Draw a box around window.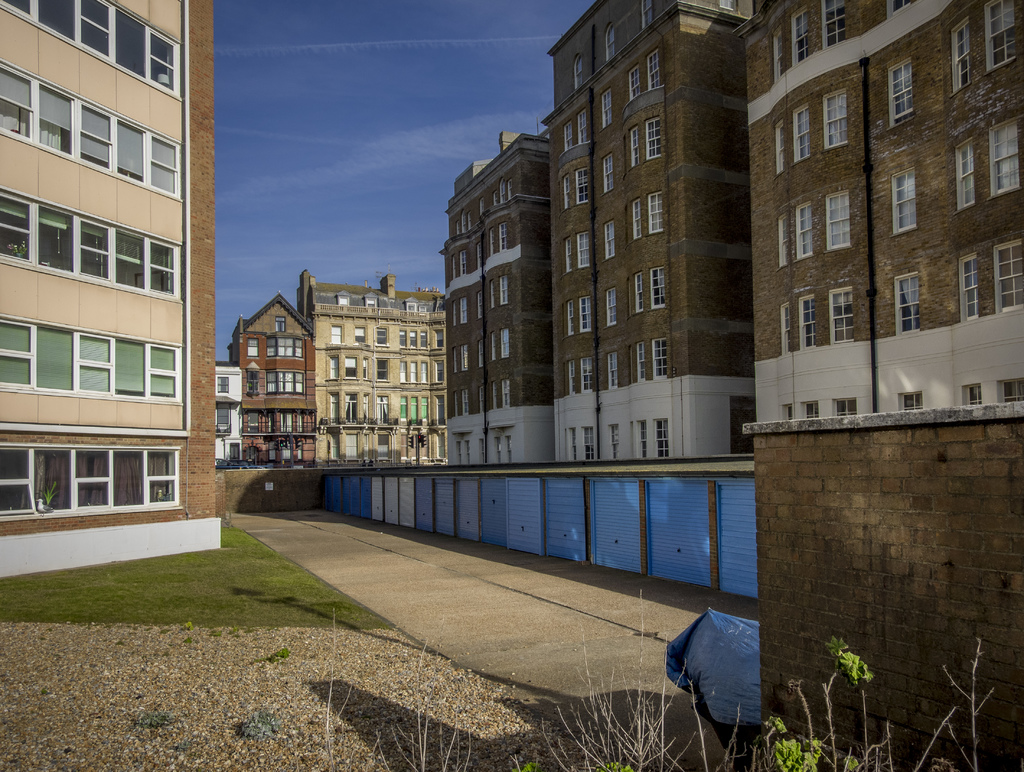
579, 165, 587, 202.
